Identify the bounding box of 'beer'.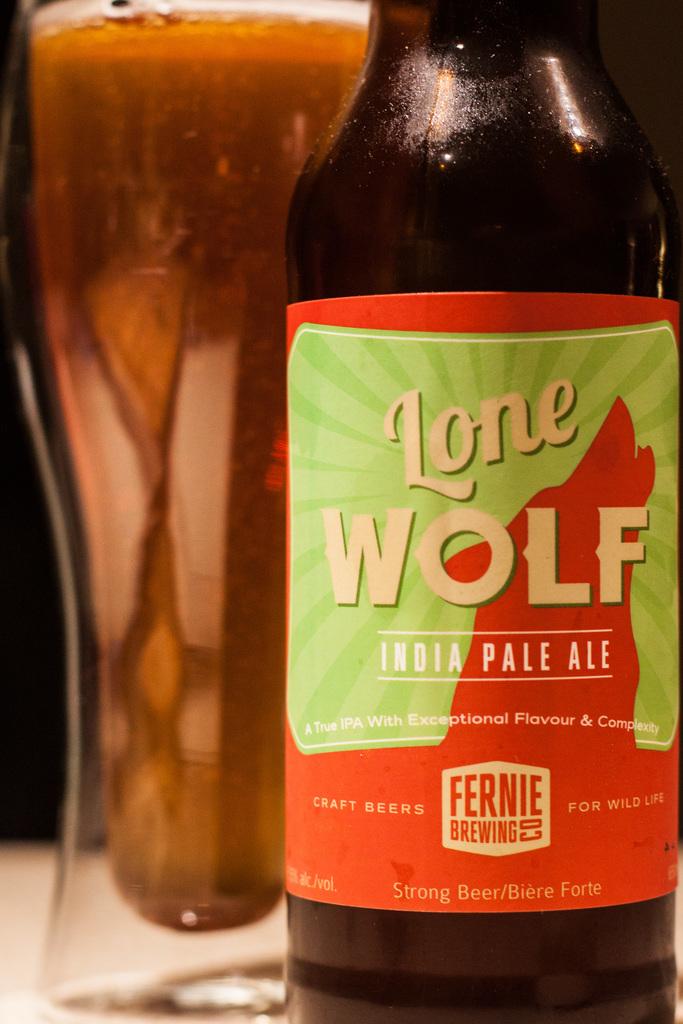
<region>281, 0, 680, 1023</region>.
